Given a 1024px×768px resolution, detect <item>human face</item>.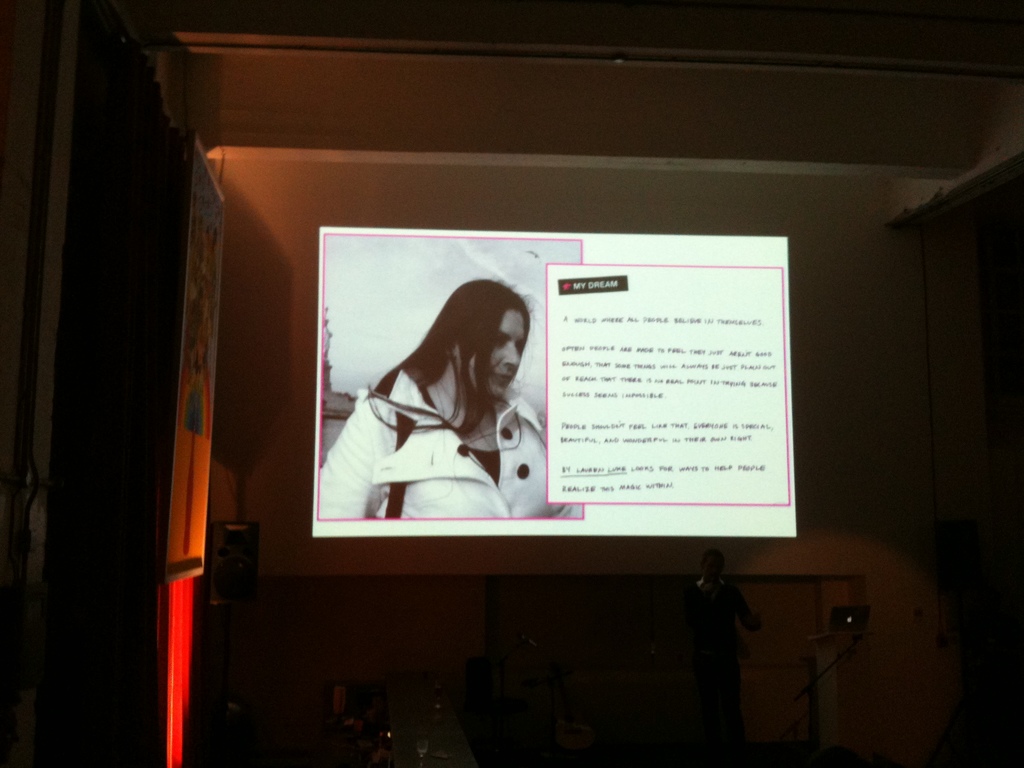
[454, 310, 526, 398].
